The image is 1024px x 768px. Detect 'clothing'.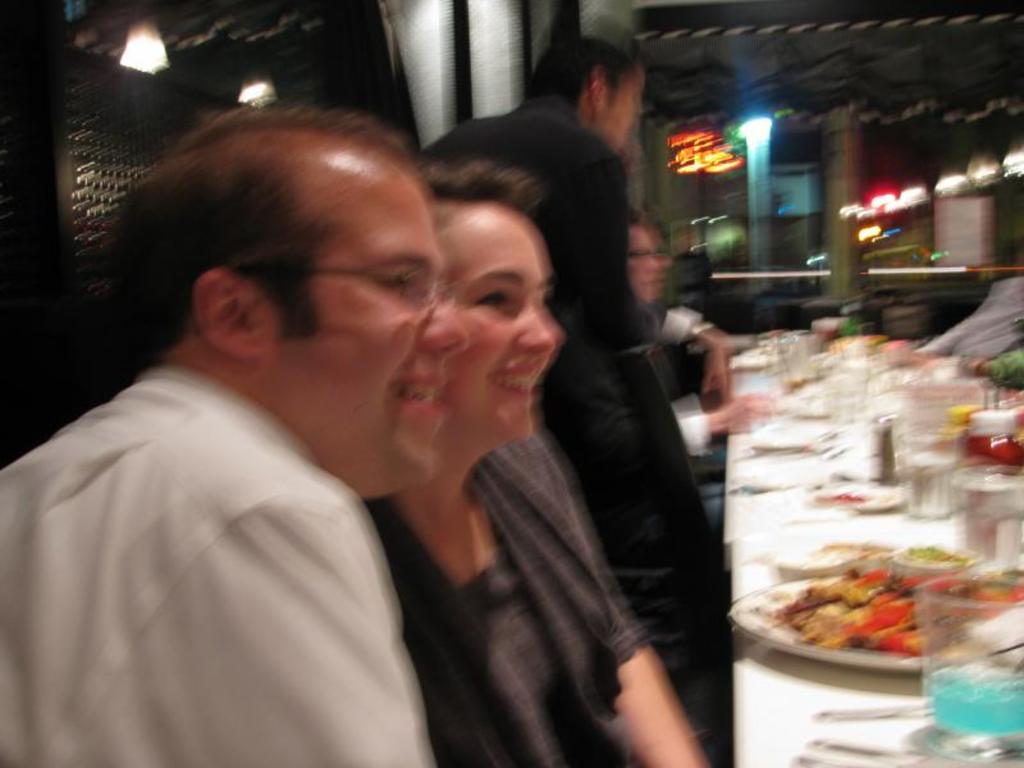
Detection: <bbox>356, 398, 675, 767</bbox>.
